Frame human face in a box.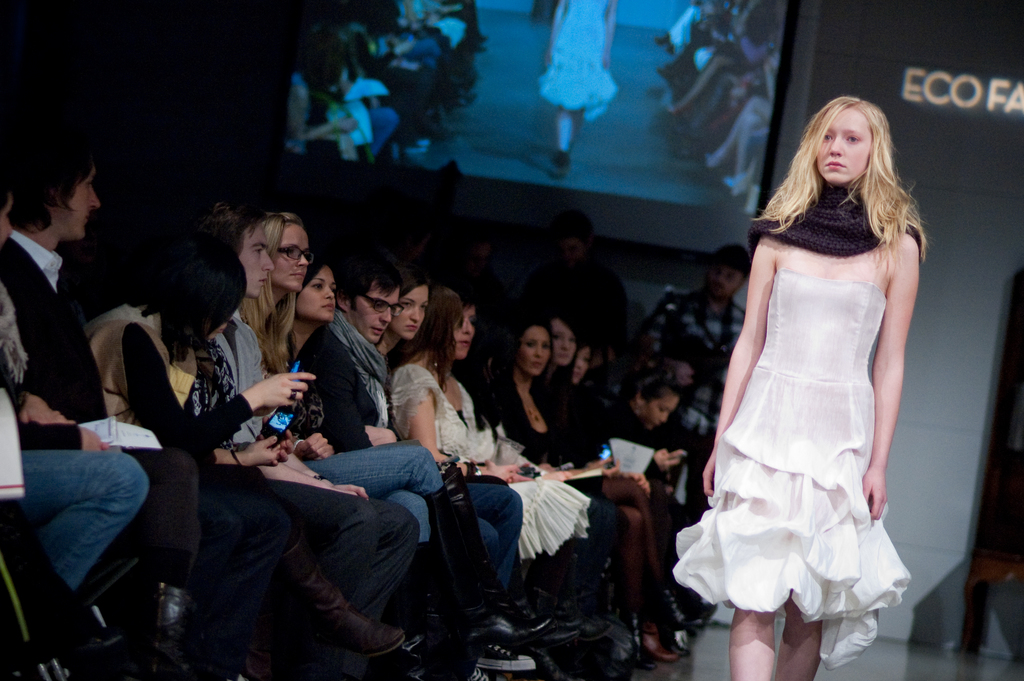
<bbox>518, 327, 553, 376</bbox>.
